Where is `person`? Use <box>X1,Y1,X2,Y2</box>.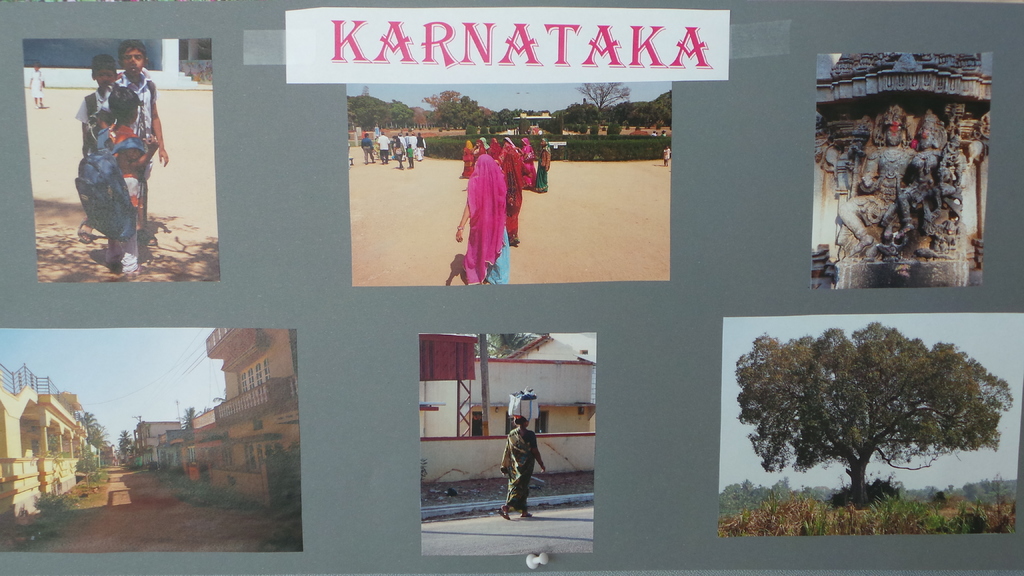
<box>498,399,546,513</box>.
